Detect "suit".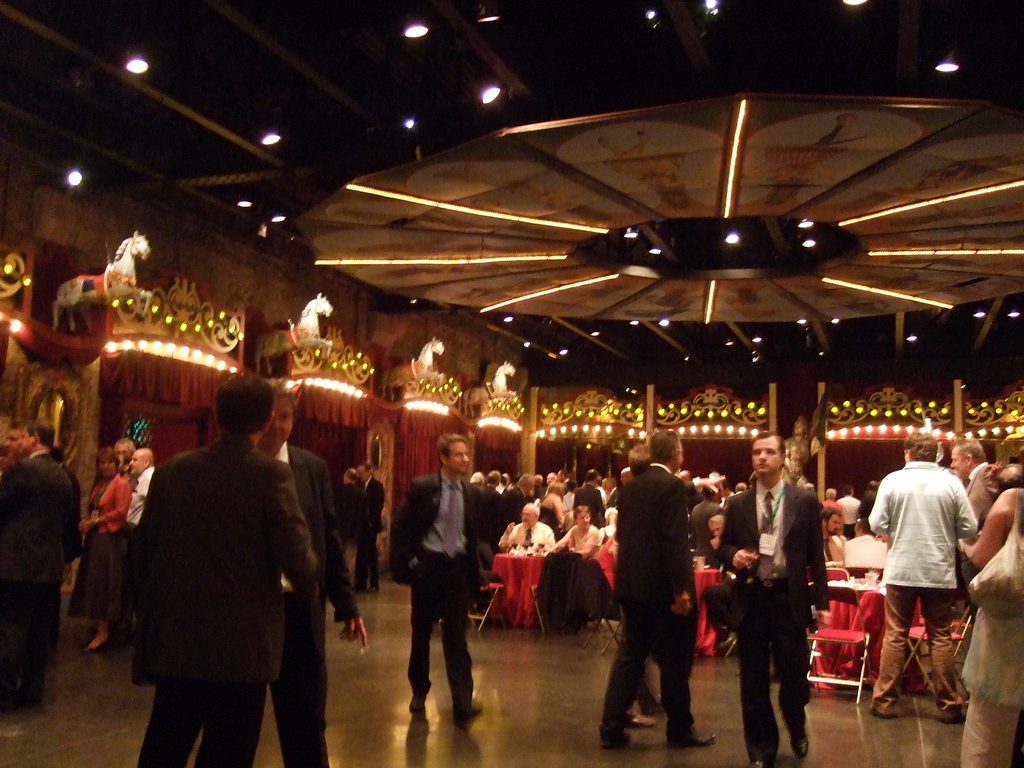
Detected at x1=123 y1=367 x2=334 y2=755.
